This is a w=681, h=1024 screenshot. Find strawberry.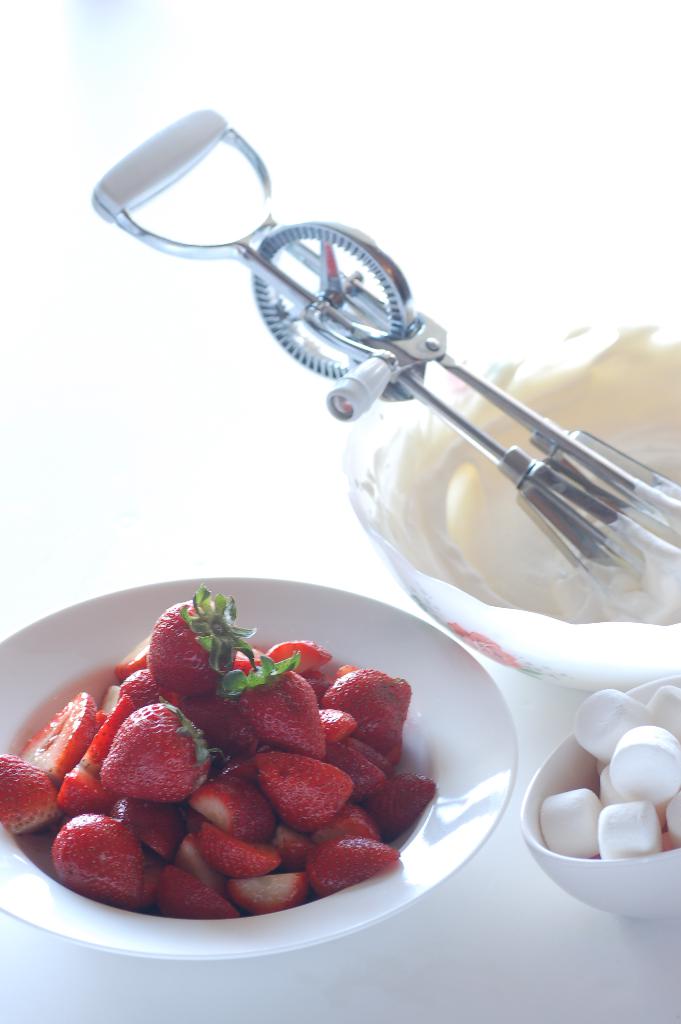
Bounding box: box(20, 678, 97, 778).
